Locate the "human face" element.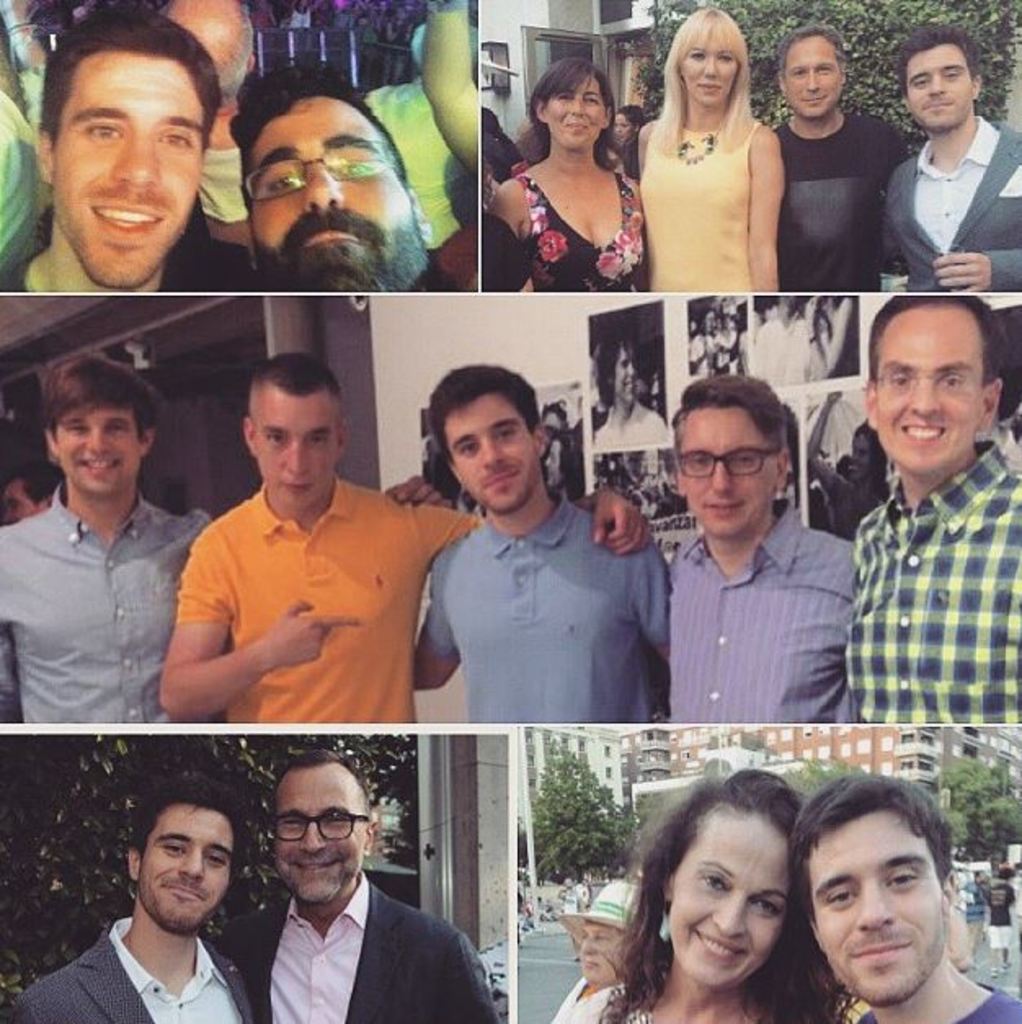
Element bbox: [left=250, top=387, right=338, bottom=516].
